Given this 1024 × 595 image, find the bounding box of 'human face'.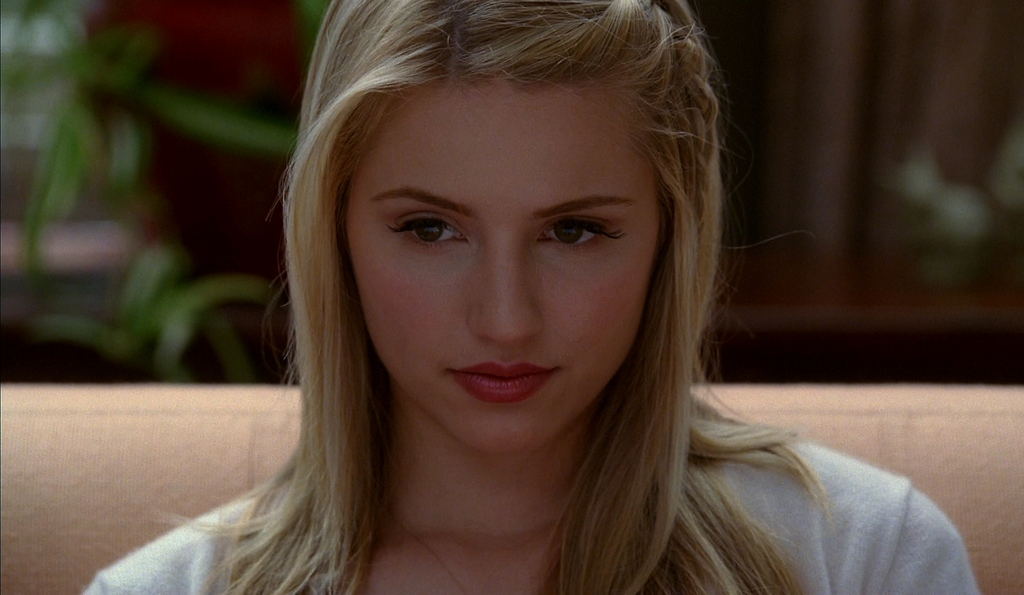
(left=319, top=30, right=687, bottom=446).
